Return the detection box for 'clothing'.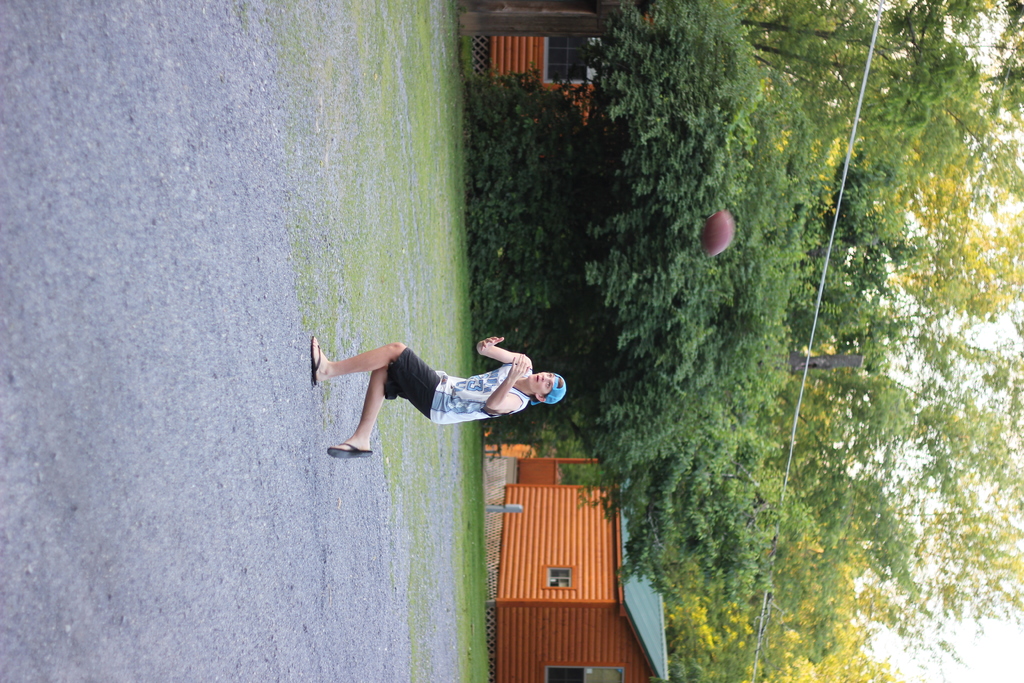
BBox(362, 340, 571, 437).
